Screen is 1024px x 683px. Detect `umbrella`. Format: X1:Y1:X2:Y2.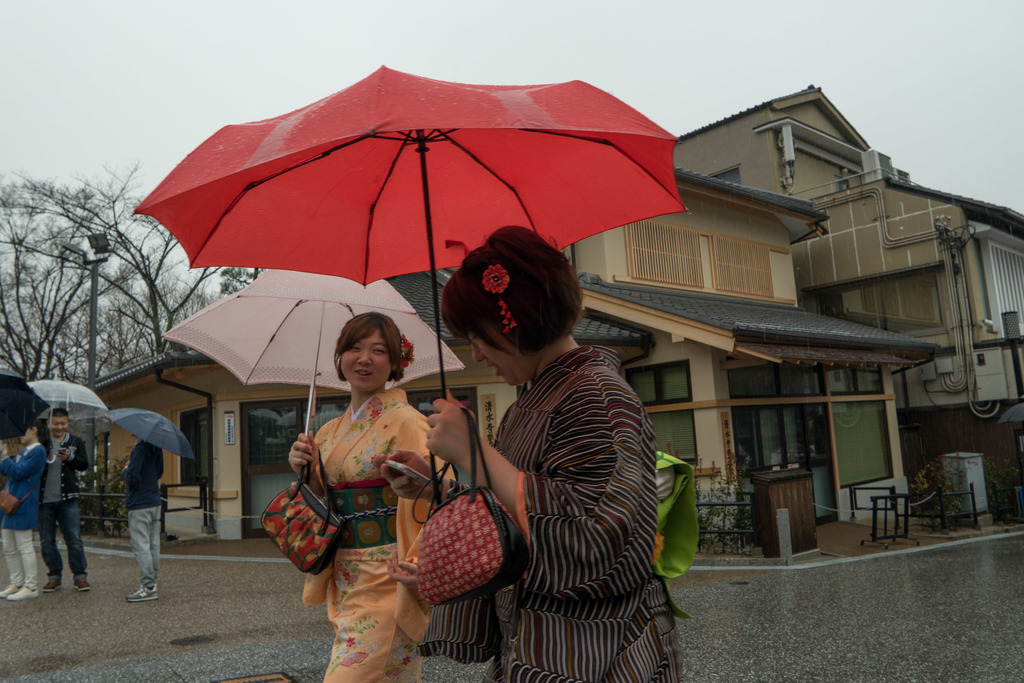
109:407:195:461.
